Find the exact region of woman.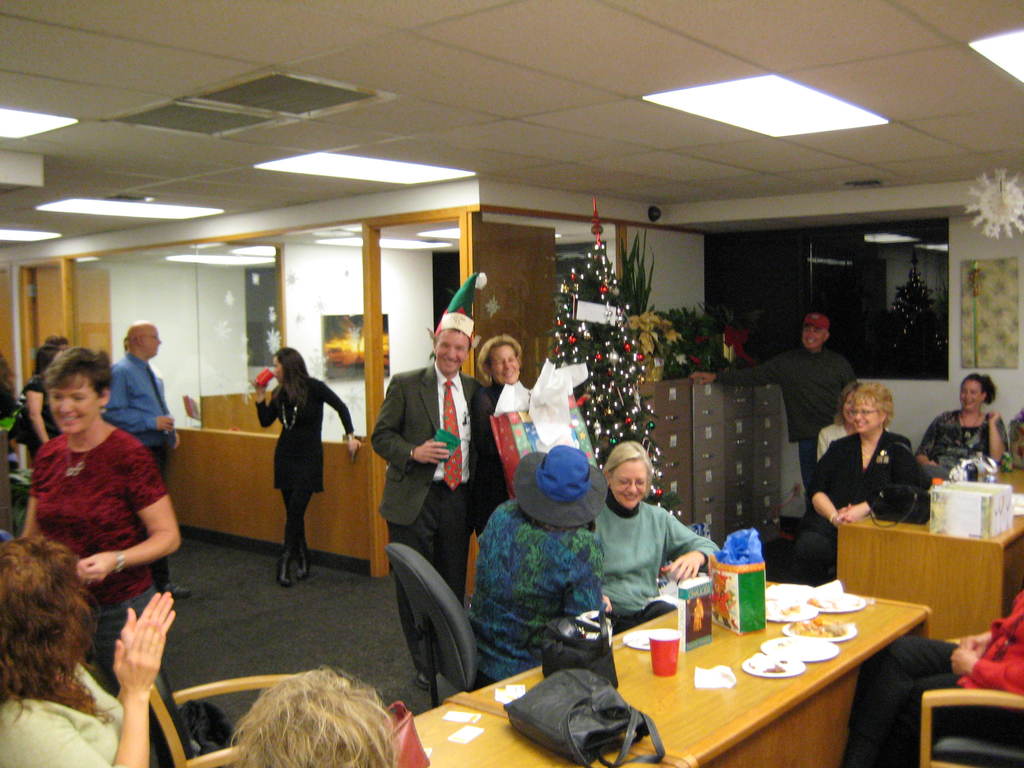
Exact region: <bbox>464, 331, 543, 545</bbox>.
